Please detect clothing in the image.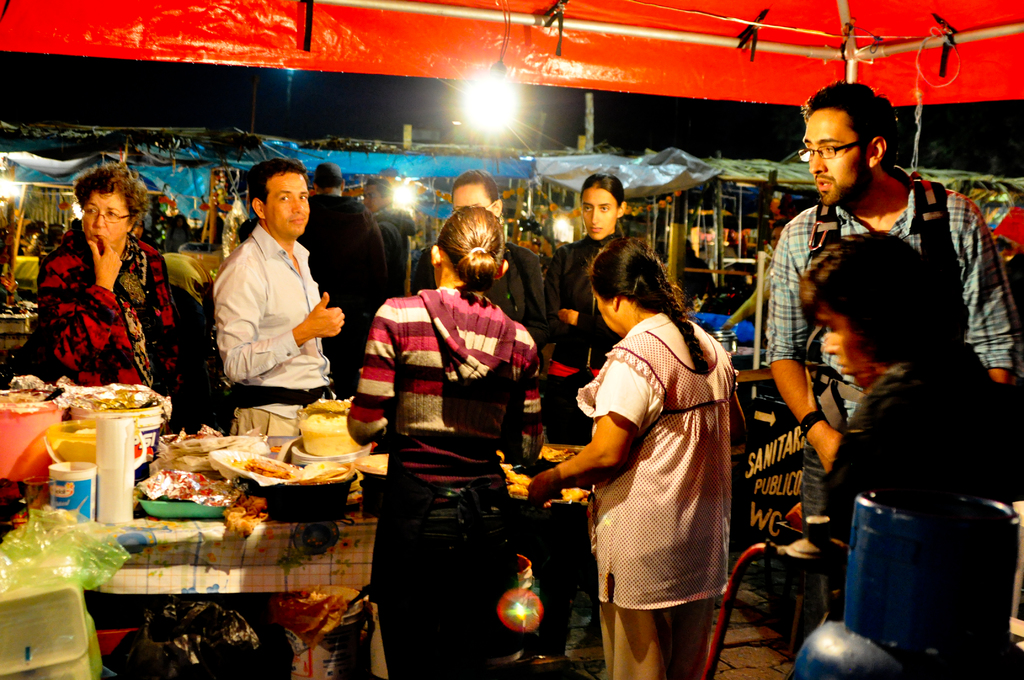
bbox(376, 206, 416, 291).
